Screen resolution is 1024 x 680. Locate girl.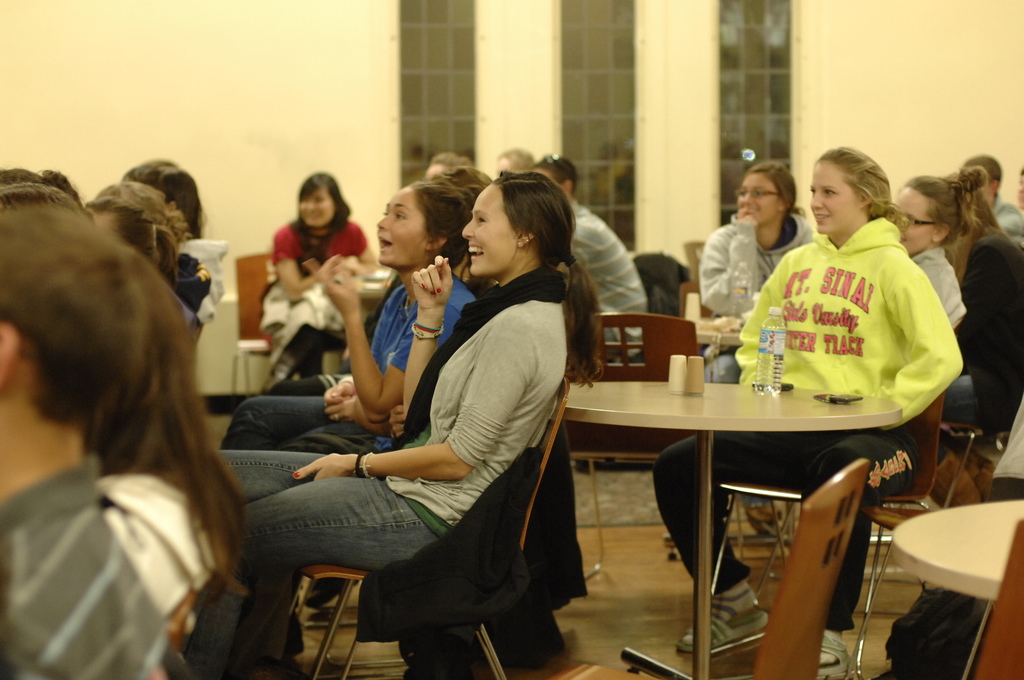
<region>650, 145, 963, 679</region>.
